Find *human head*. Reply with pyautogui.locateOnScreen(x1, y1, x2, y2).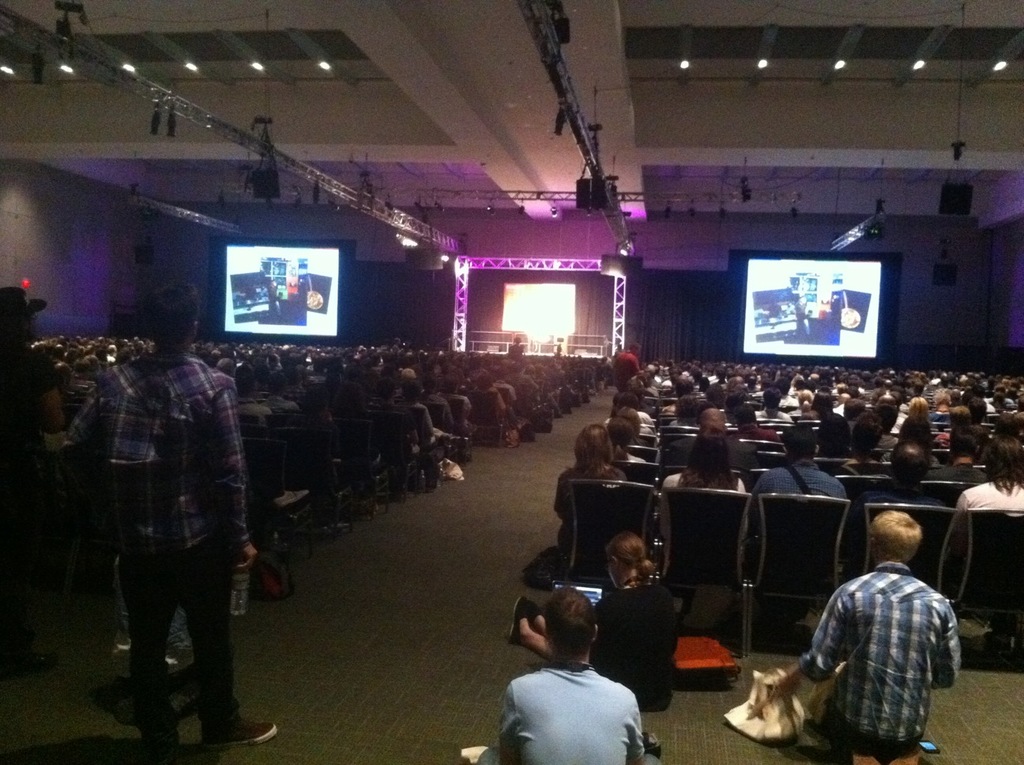
pyautogui.locateOnScreen(871, 514, 922, 563).
